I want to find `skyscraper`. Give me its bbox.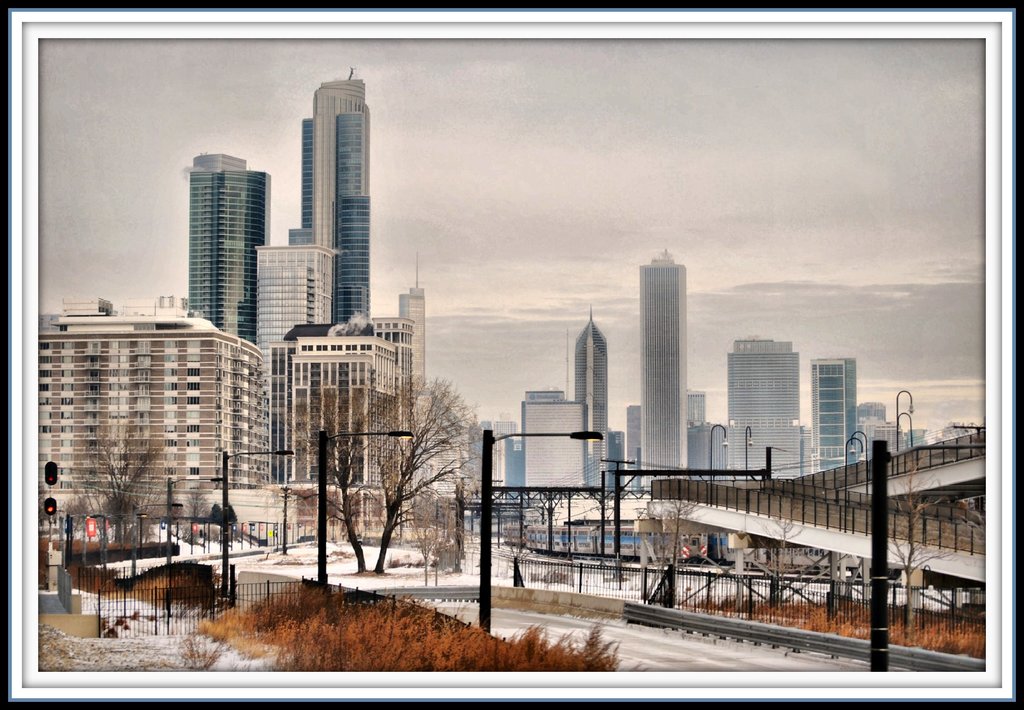
(639, 246, 685, 488).
